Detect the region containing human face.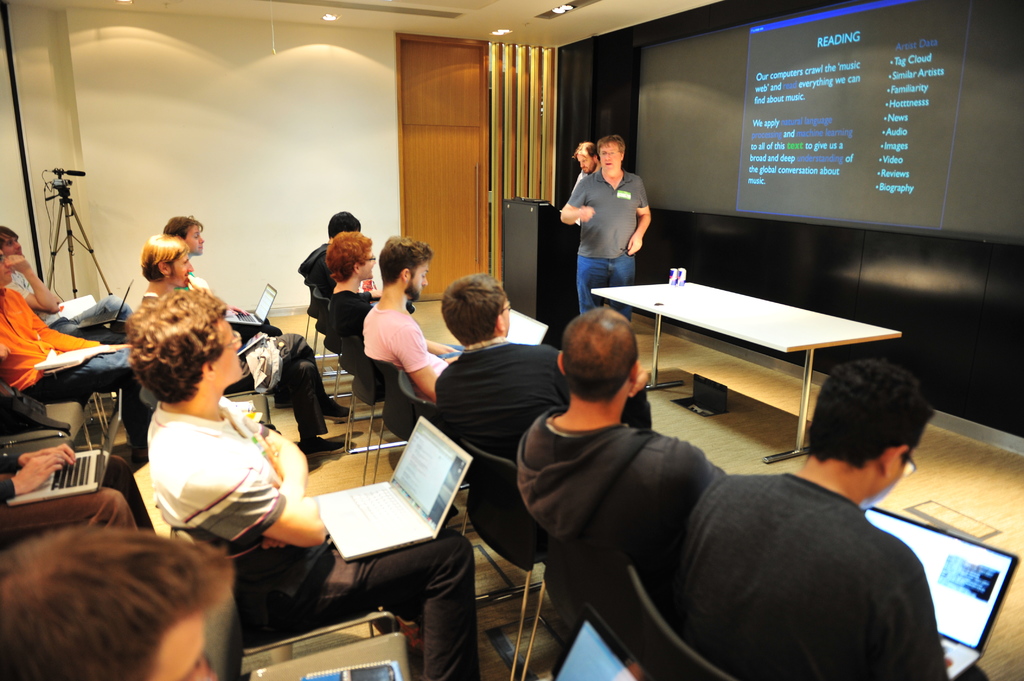
bbox=(171, 251, 193, 286).
